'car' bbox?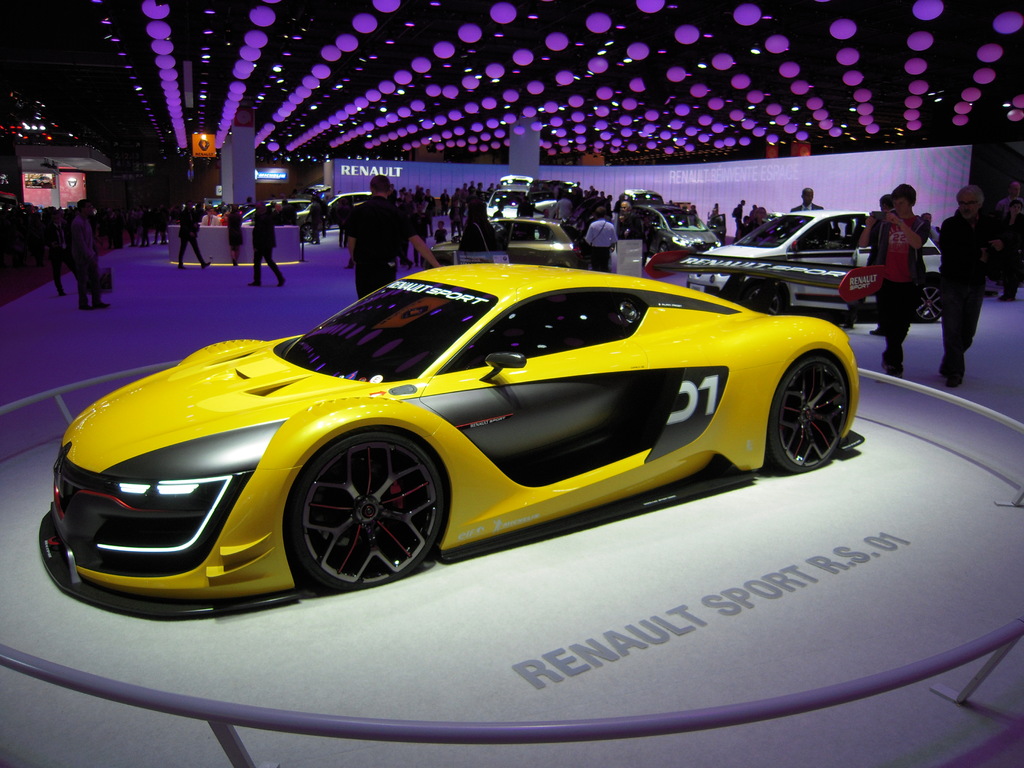
[x1=682, y1=212, x2=949, y2=319]
